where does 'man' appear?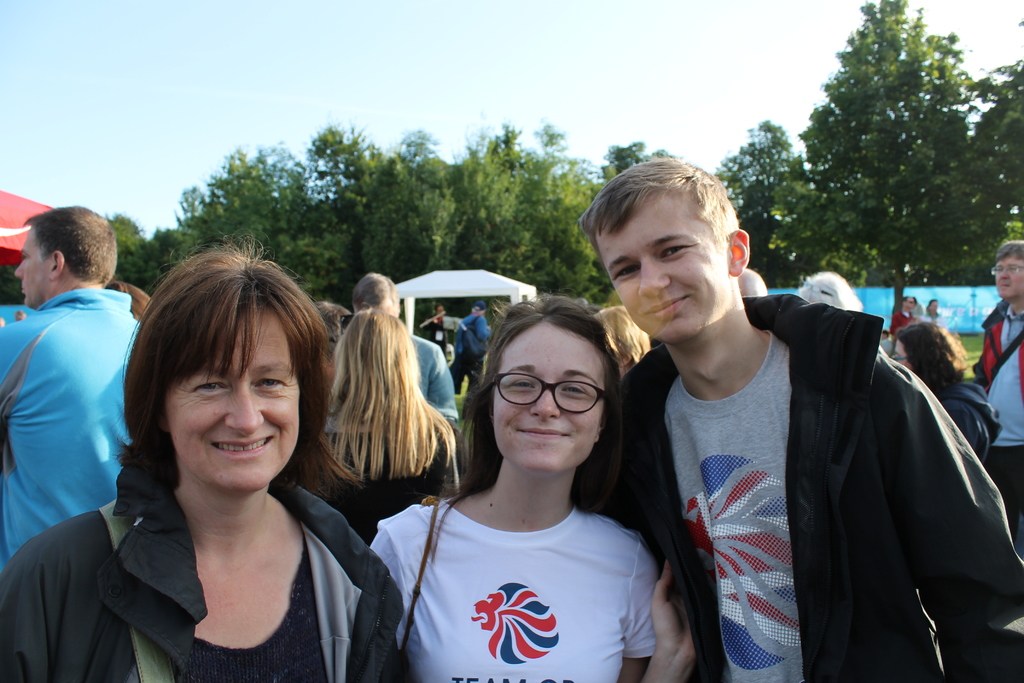
Appears at (891, 295, 916, 342).
